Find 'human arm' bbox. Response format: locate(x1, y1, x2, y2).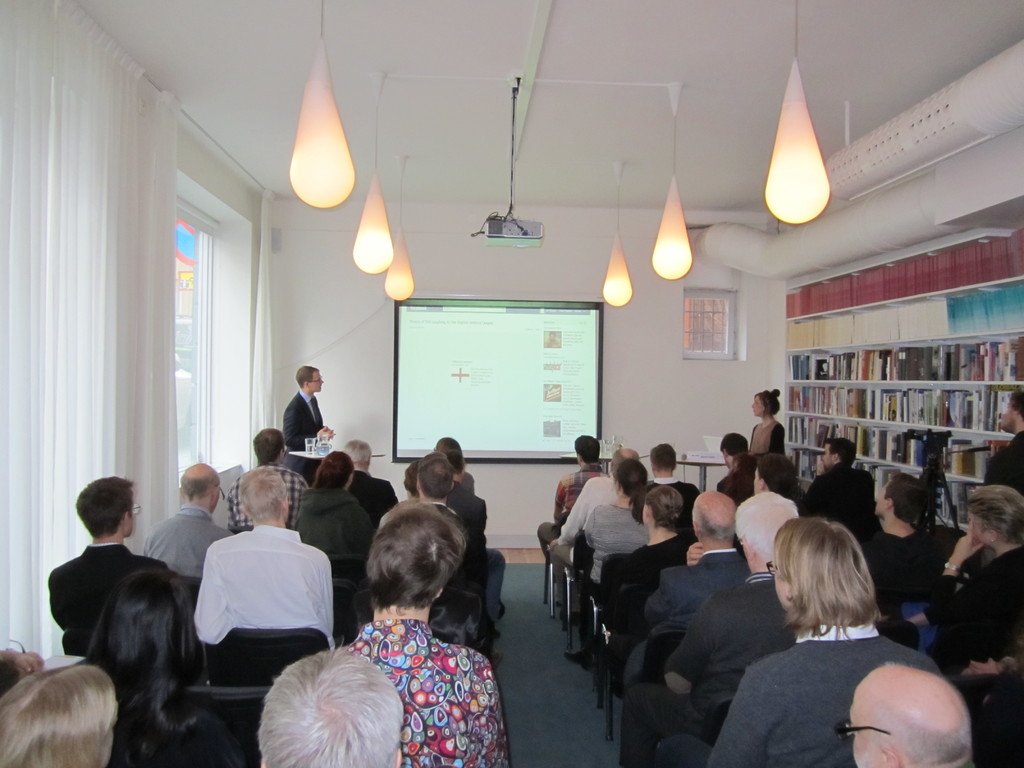
locate(927, 524, 988, 631).
